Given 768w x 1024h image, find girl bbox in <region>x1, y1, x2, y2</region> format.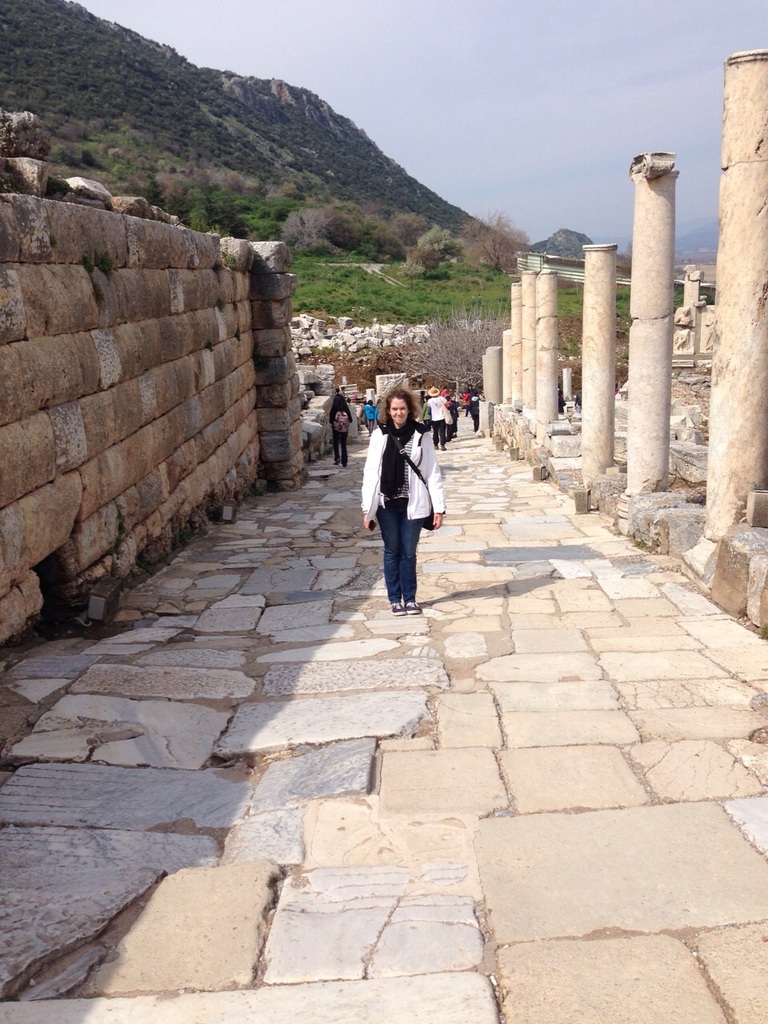
<region>362, 402, 373, 434</region>.
